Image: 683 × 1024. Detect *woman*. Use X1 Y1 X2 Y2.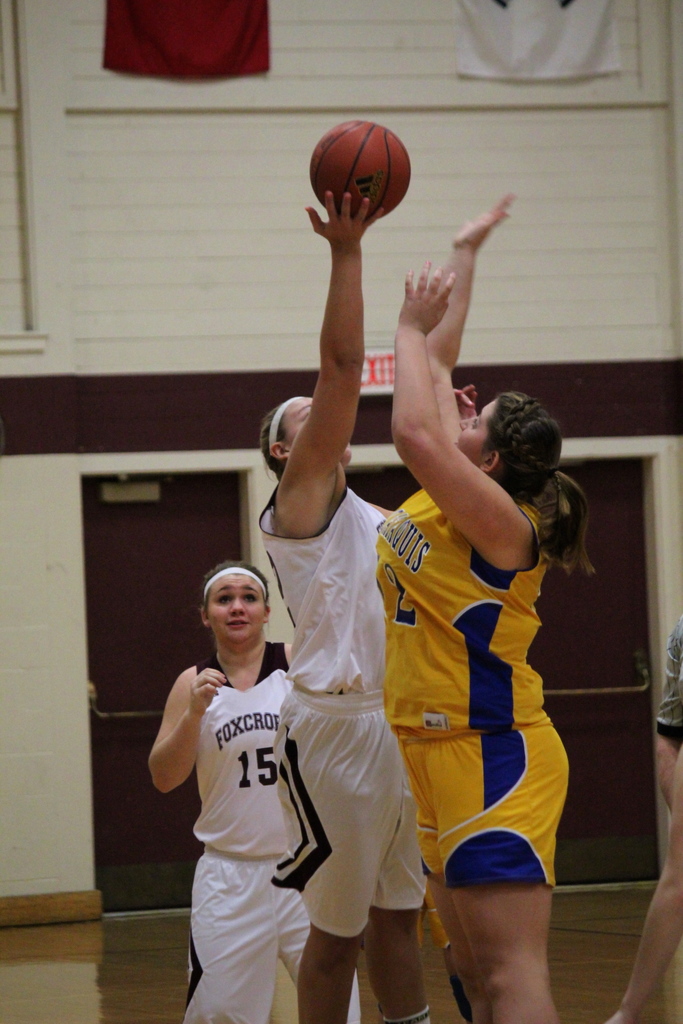
150 540 341 1010.
